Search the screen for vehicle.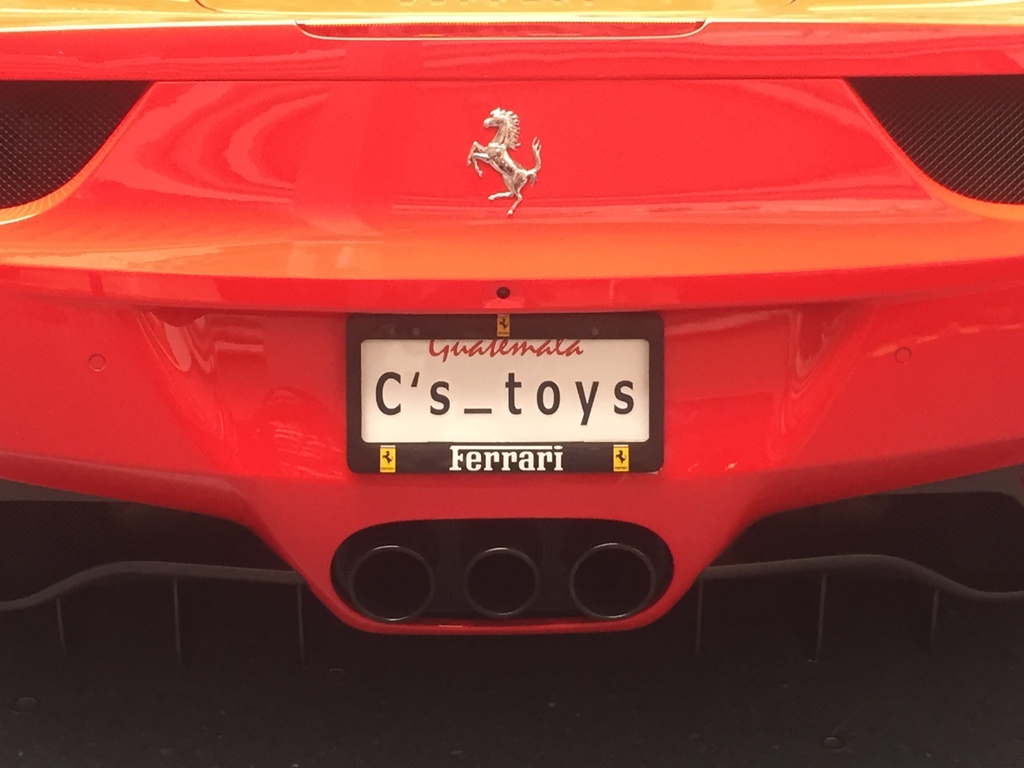
Found at bbox(35, 24, 996, 646).
